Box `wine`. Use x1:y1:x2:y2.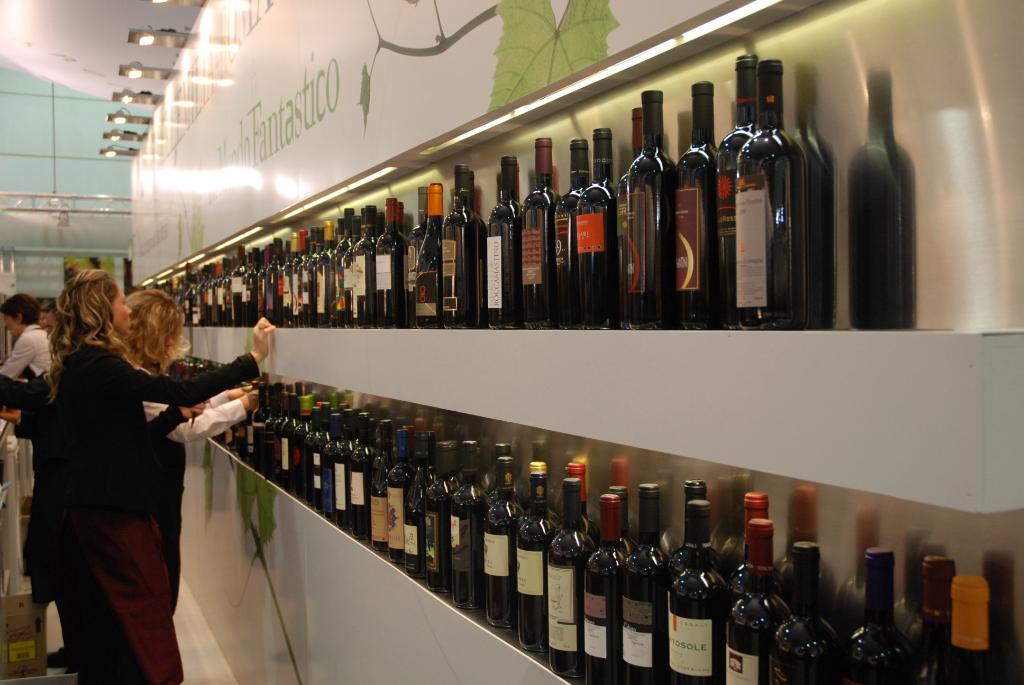
931:578:991:684.
